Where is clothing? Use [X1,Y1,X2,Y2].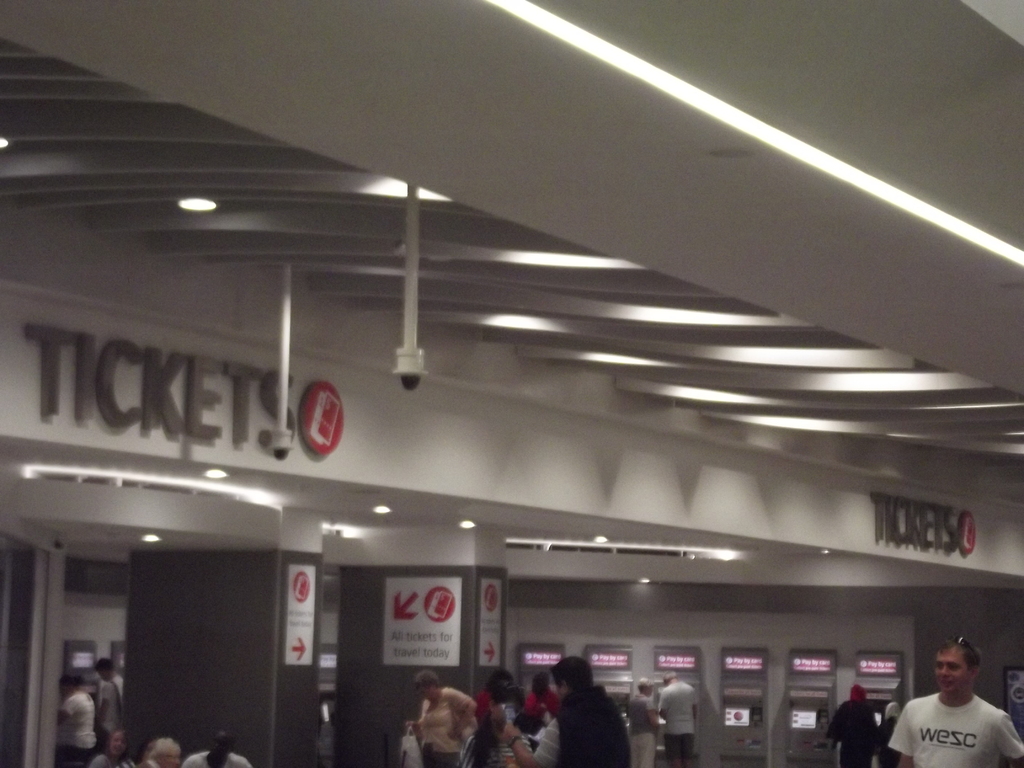
[825,699,874,766].
